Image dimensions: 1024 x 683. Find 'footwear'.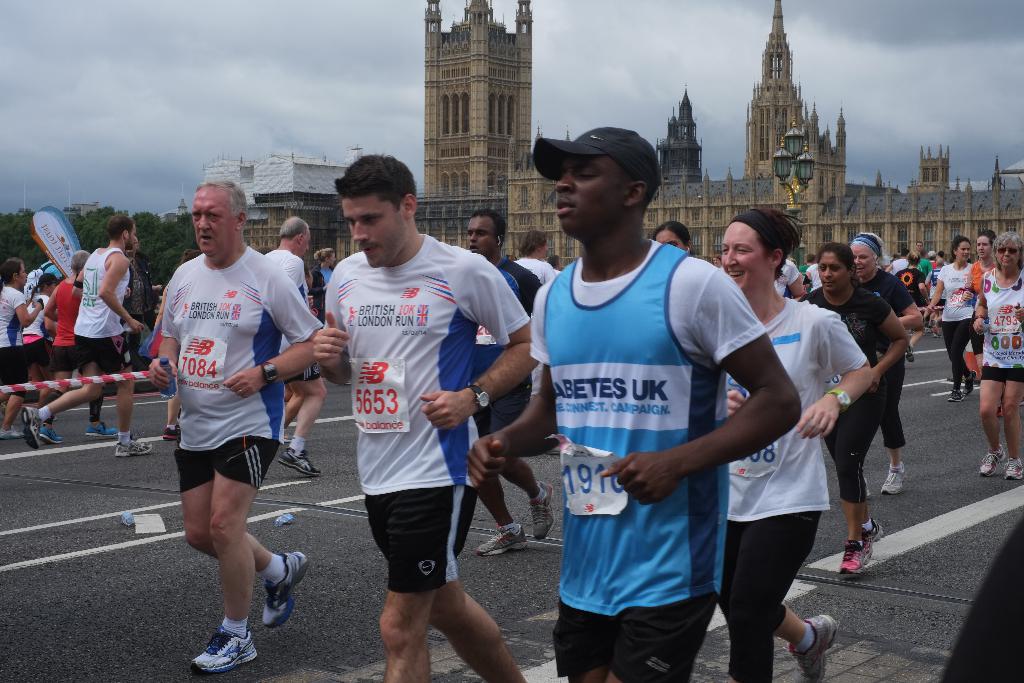
{"x1": 0, "y1": 399, "x2": 5, "y2": 429}.
